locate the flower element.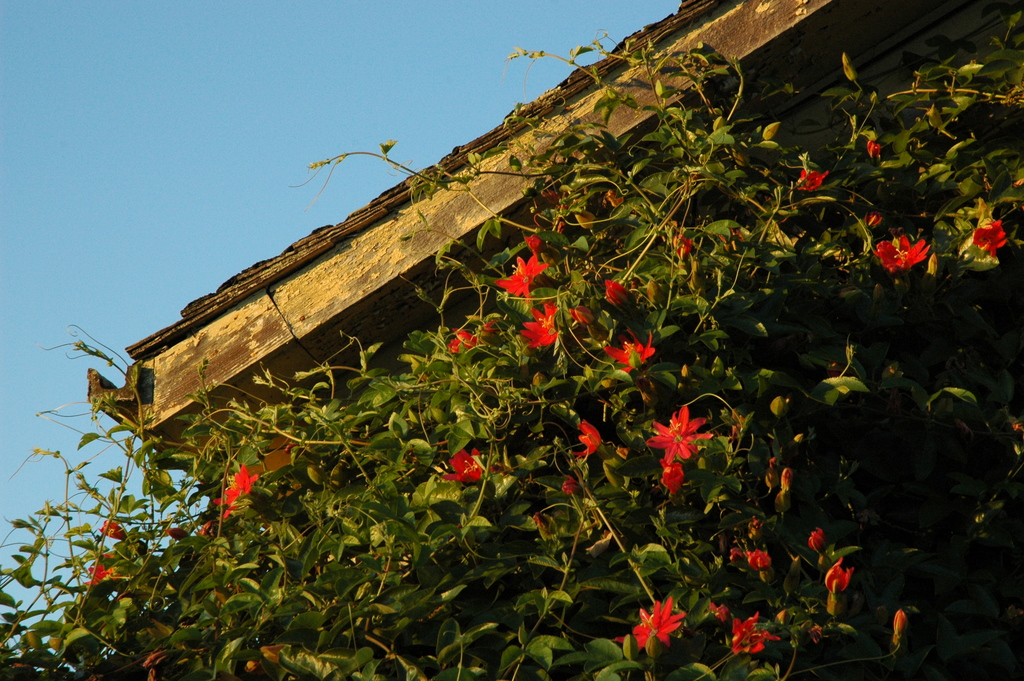
Element bbox: l=85, t=562, r=114, b=586.
